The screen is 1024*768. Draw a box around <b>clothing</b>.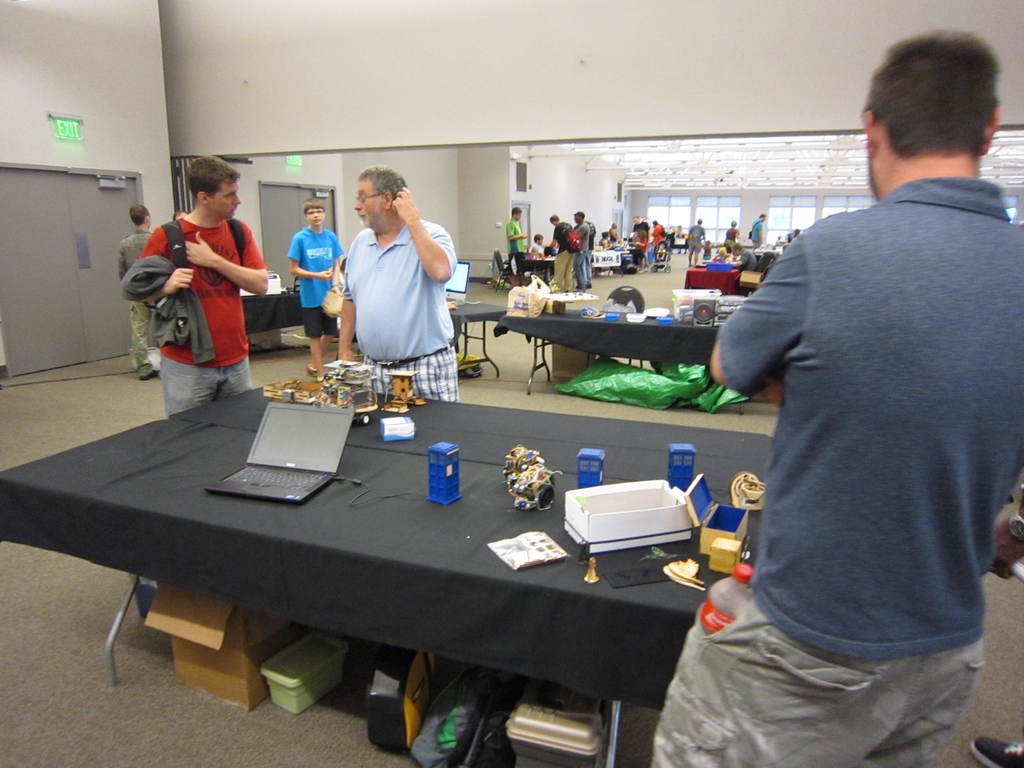
725,223,737,244.
